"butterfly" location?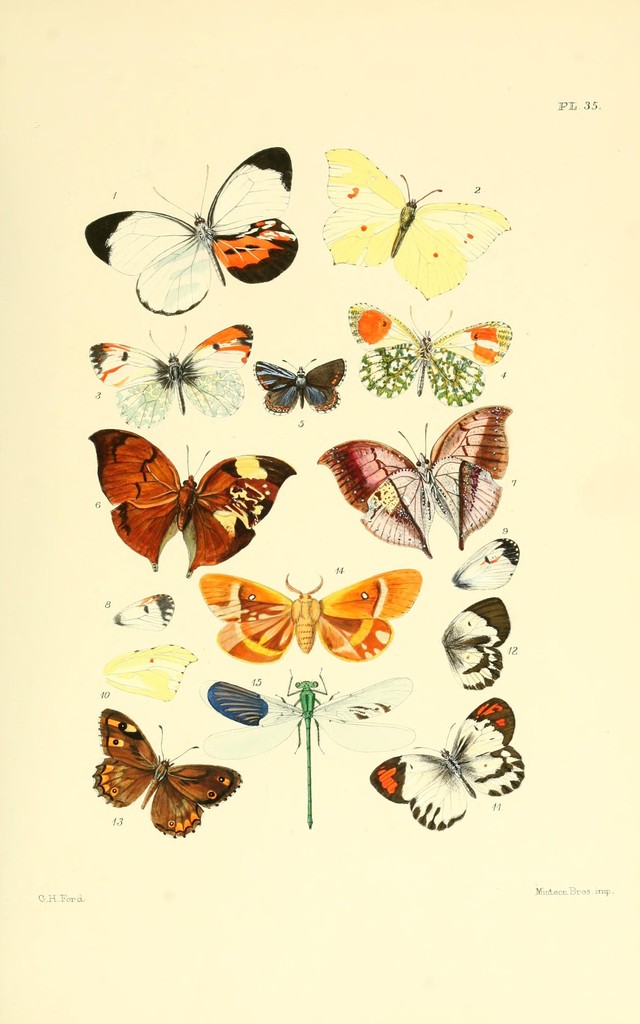
Rect(317, 400, 512, 550)
